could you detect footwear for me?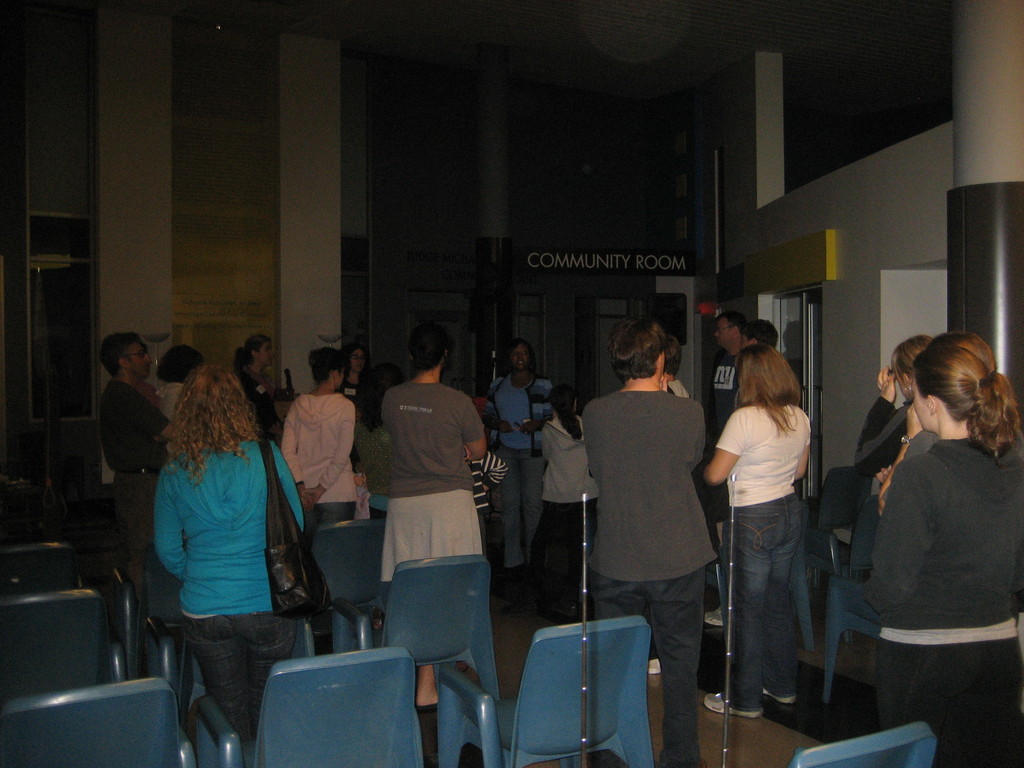
Detection result: bbox(644, 657, 663, 674).
